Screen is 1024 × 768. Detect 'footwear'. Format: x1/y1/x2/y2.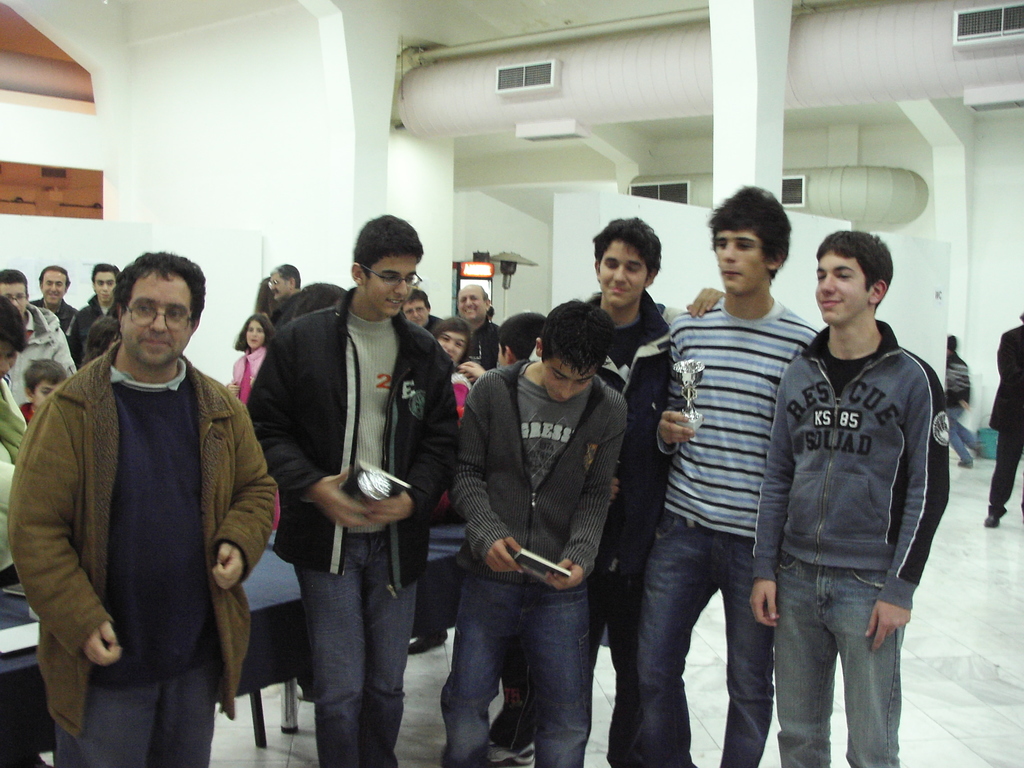
409/627/445/655.
